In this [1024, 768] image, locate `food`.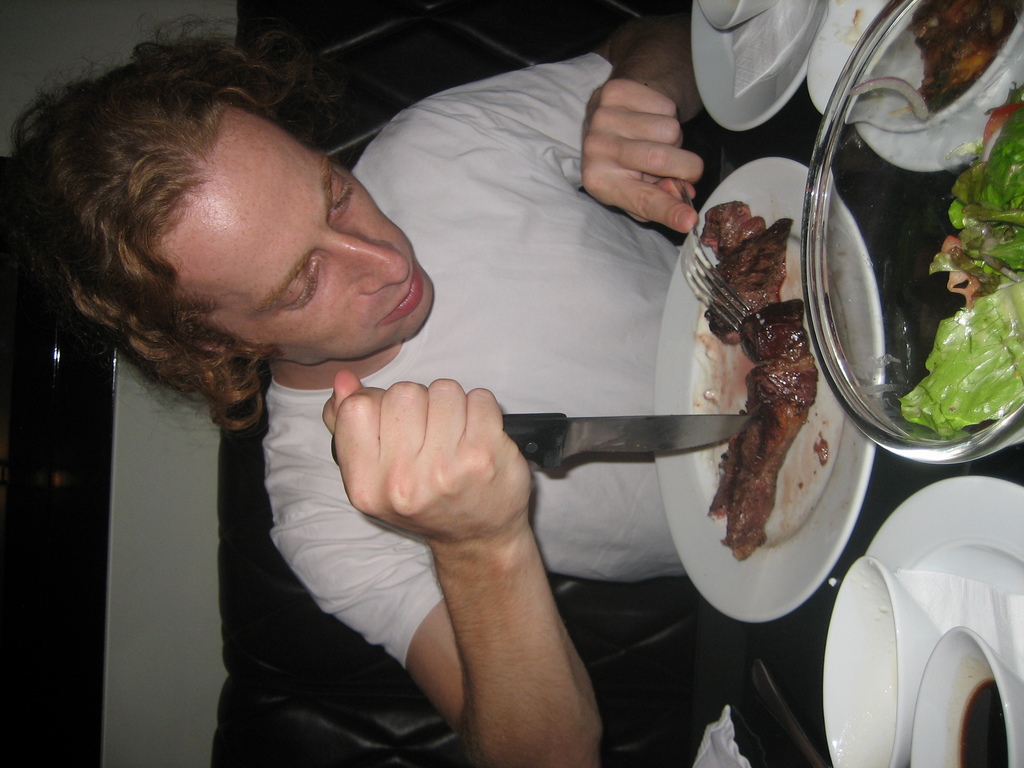
Bounding box: pyautogui.locateOnScreen(850, 73, 929, 124).
